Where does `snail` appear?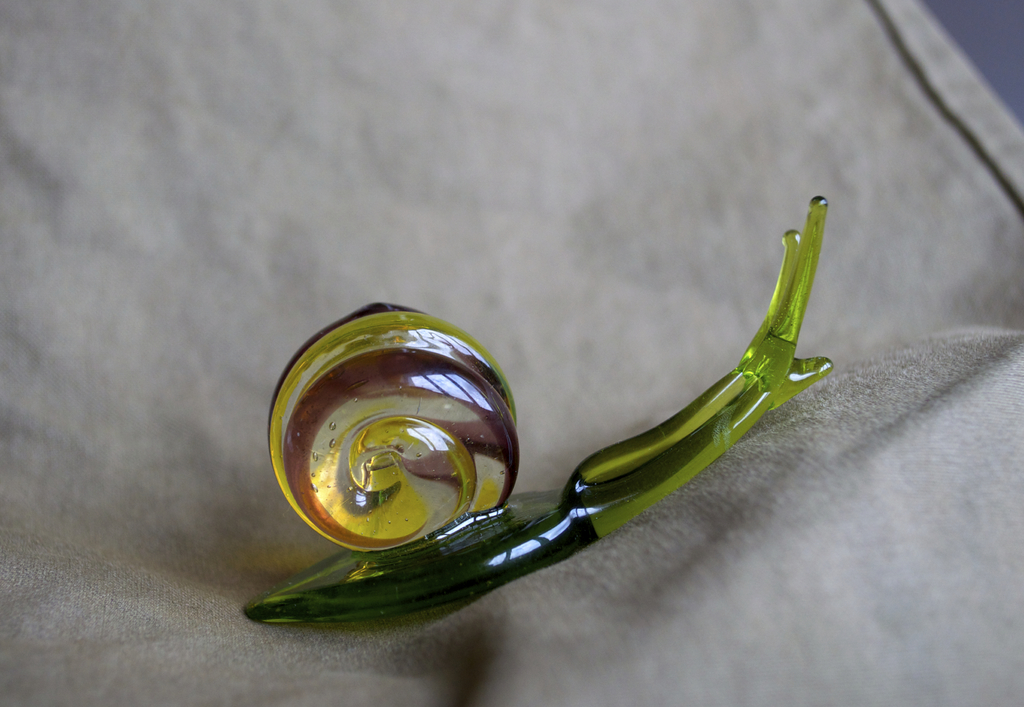
Appears at 236/188/841/627.
